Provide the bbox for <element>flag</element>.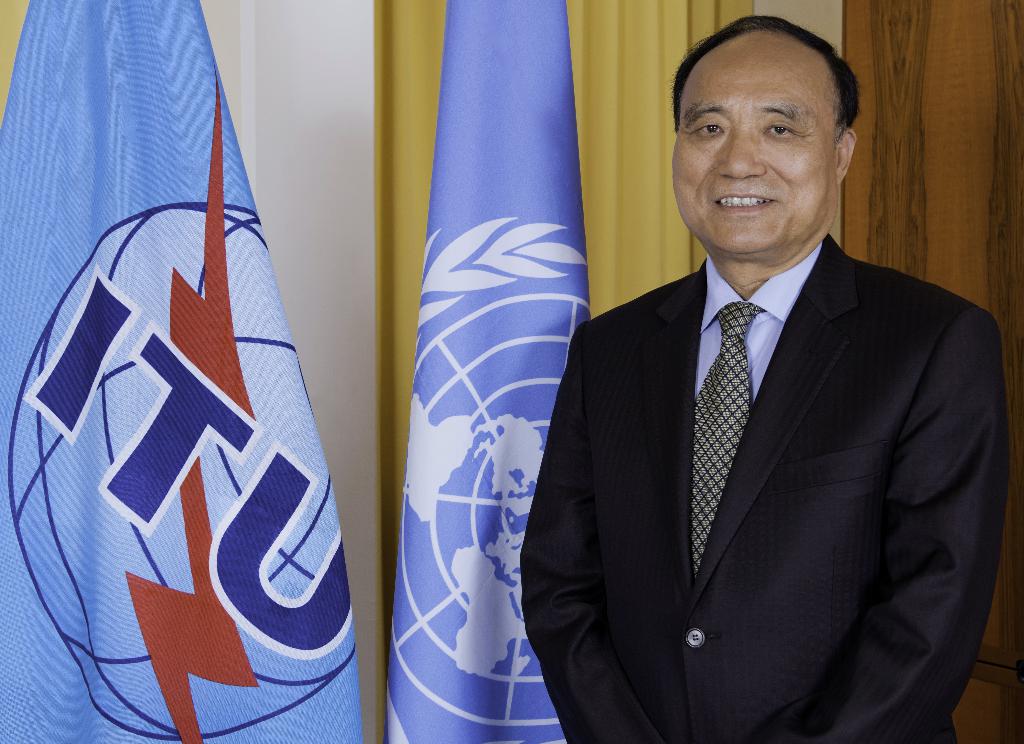
(x1=0, y1=0, x2=365, y2=743).
